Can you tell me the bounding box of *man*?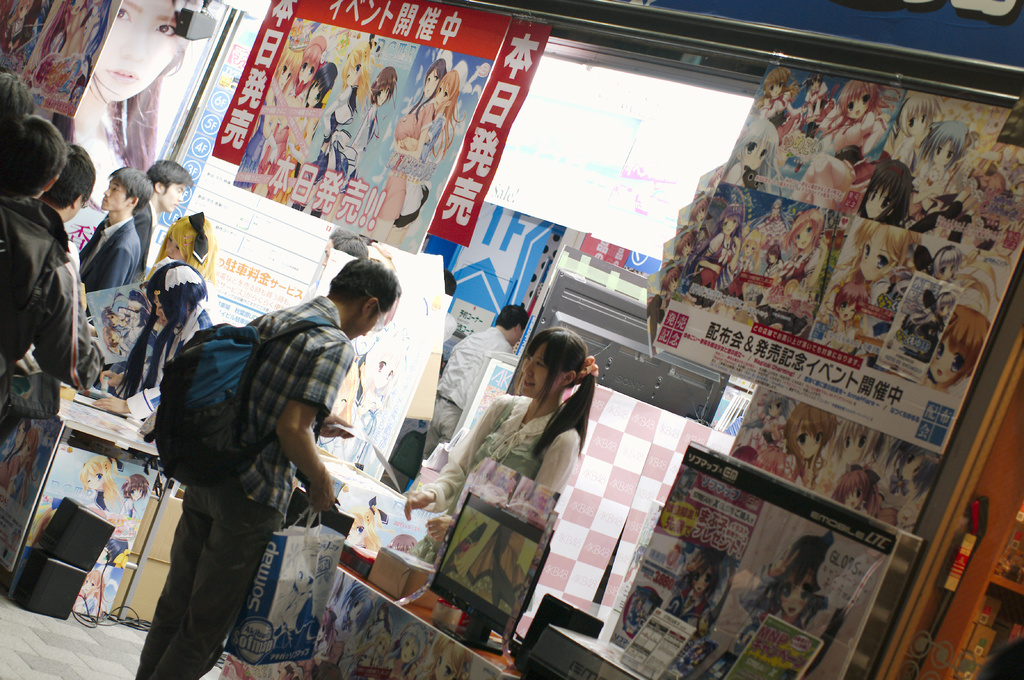
412,296,531,470.
